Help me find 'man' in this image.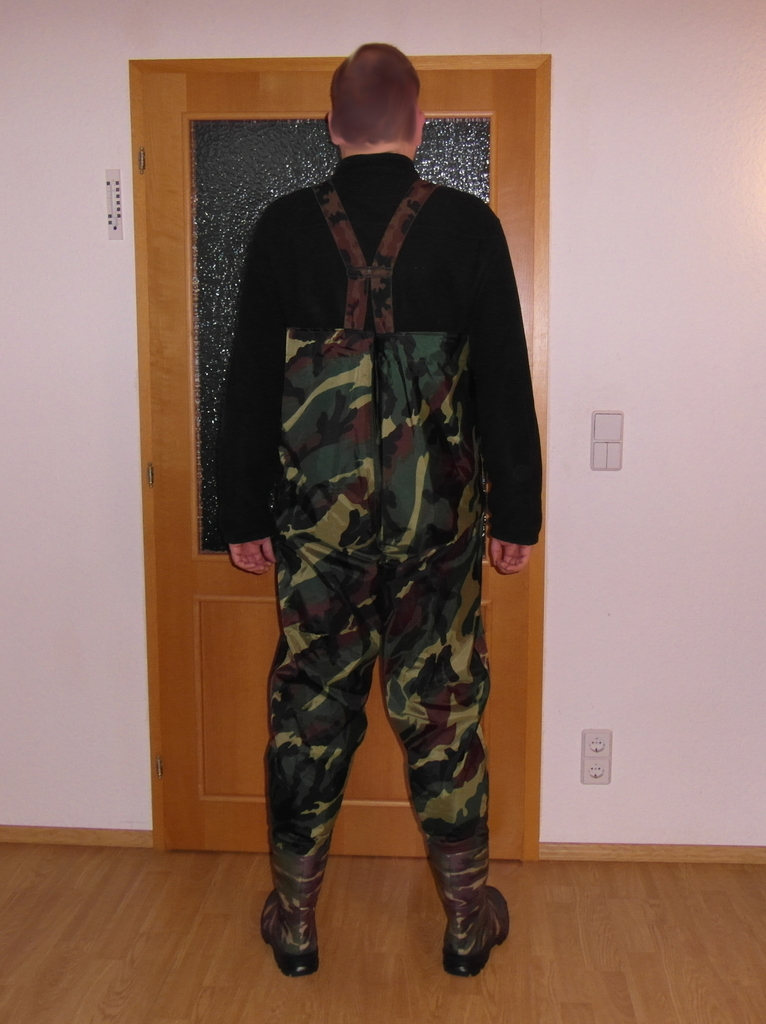
Found it: box(163, 55, 523, 943).
